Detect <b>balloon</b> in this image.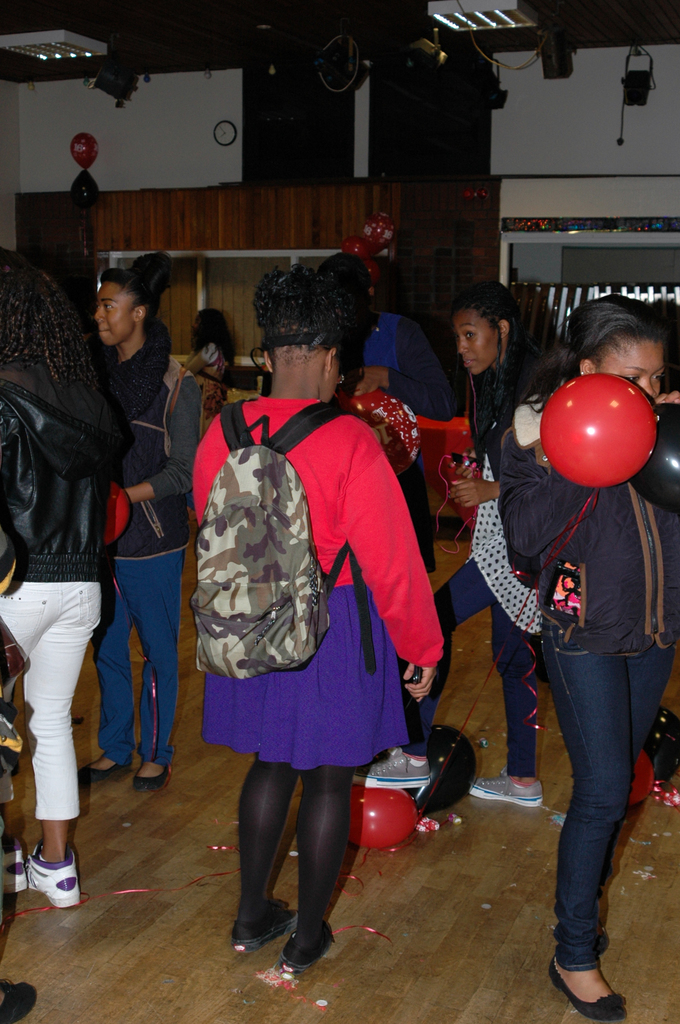
Detection: <region>337, 390, 420, 475</region>.
